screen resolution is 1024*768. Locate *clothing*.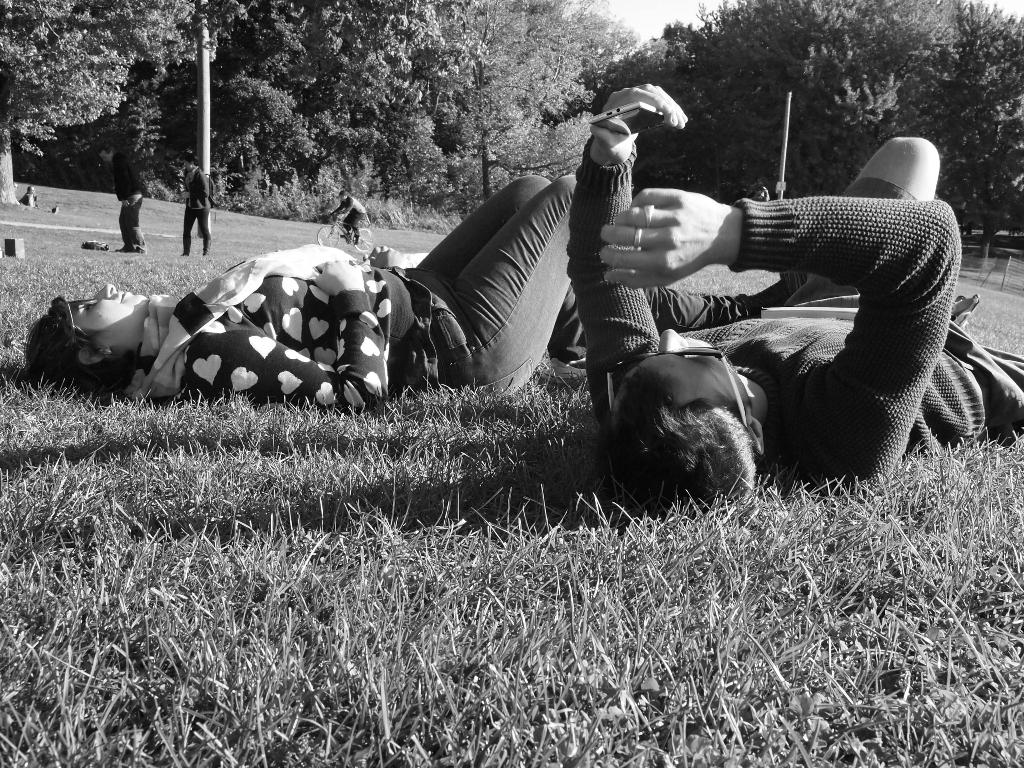
[left=601, top=106, right=984, bottom=477].
